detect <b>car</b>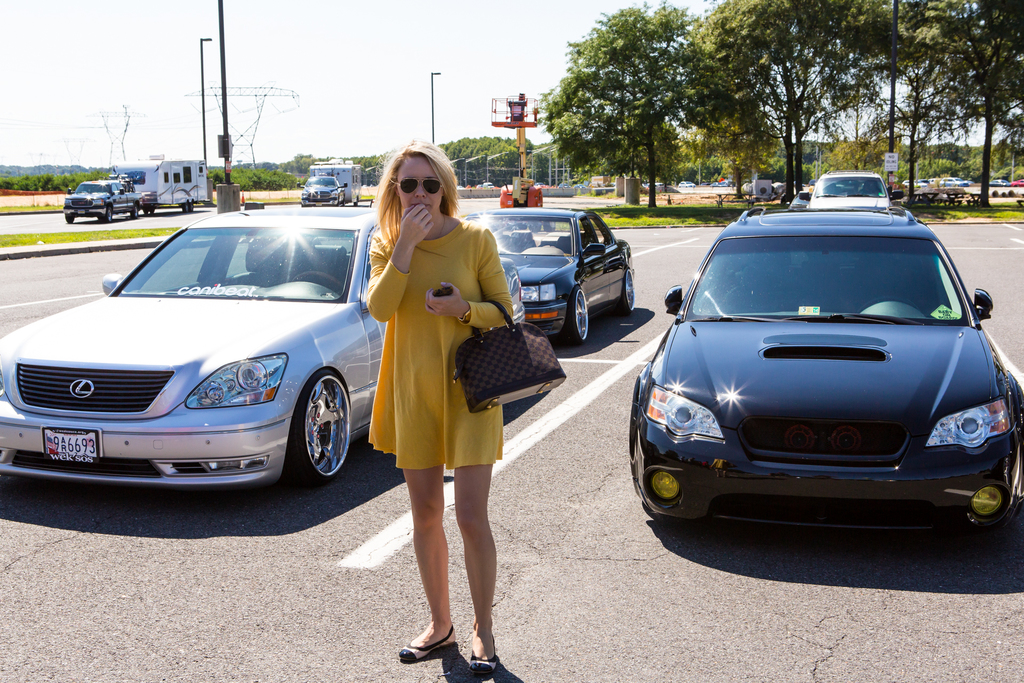
61,178,143,224
